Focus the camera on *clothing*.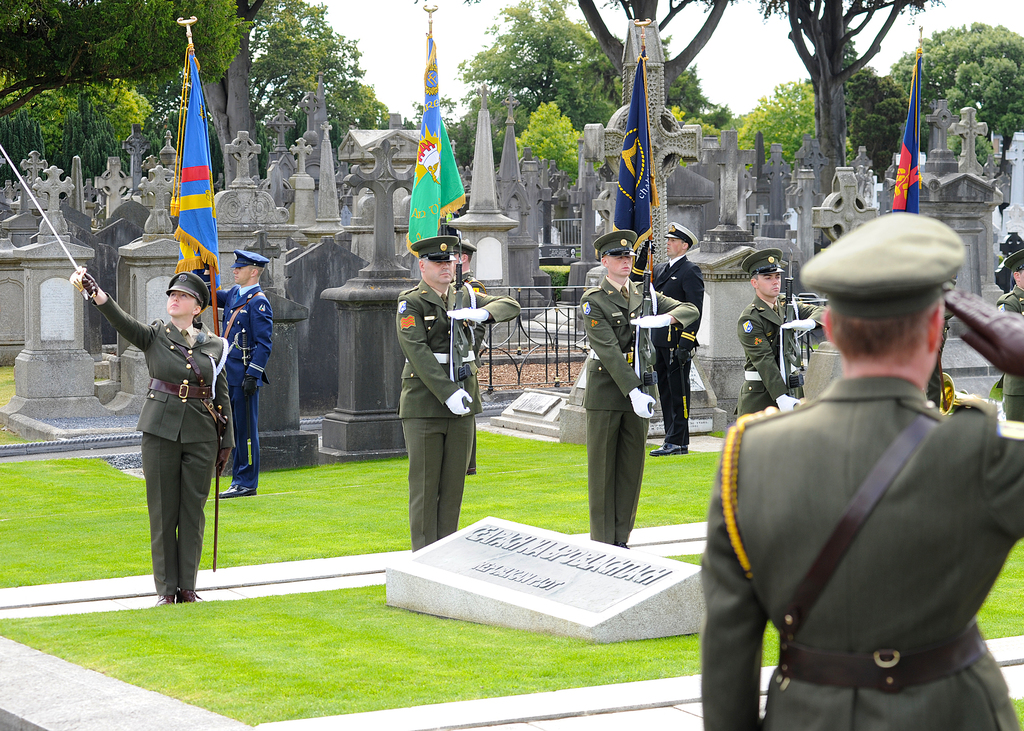
Focus region: [x1=399, y1=268, x2=544, y2=563].
